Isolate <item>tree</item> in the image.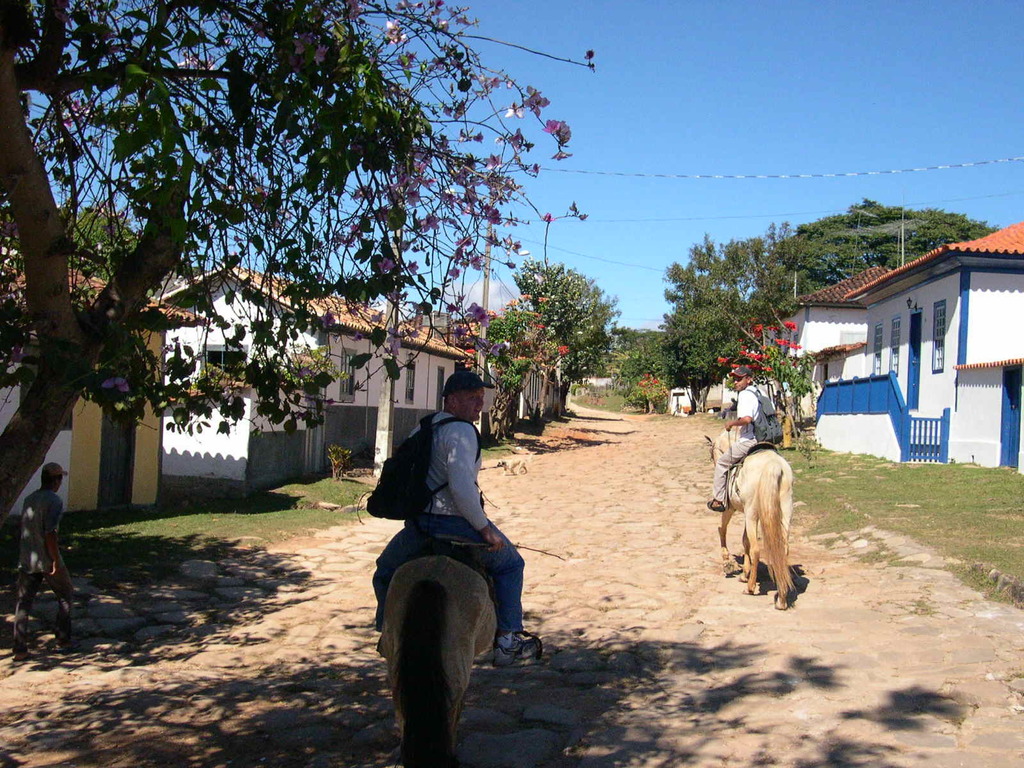
Isolated region: detection(45, 24, 554, 504).
